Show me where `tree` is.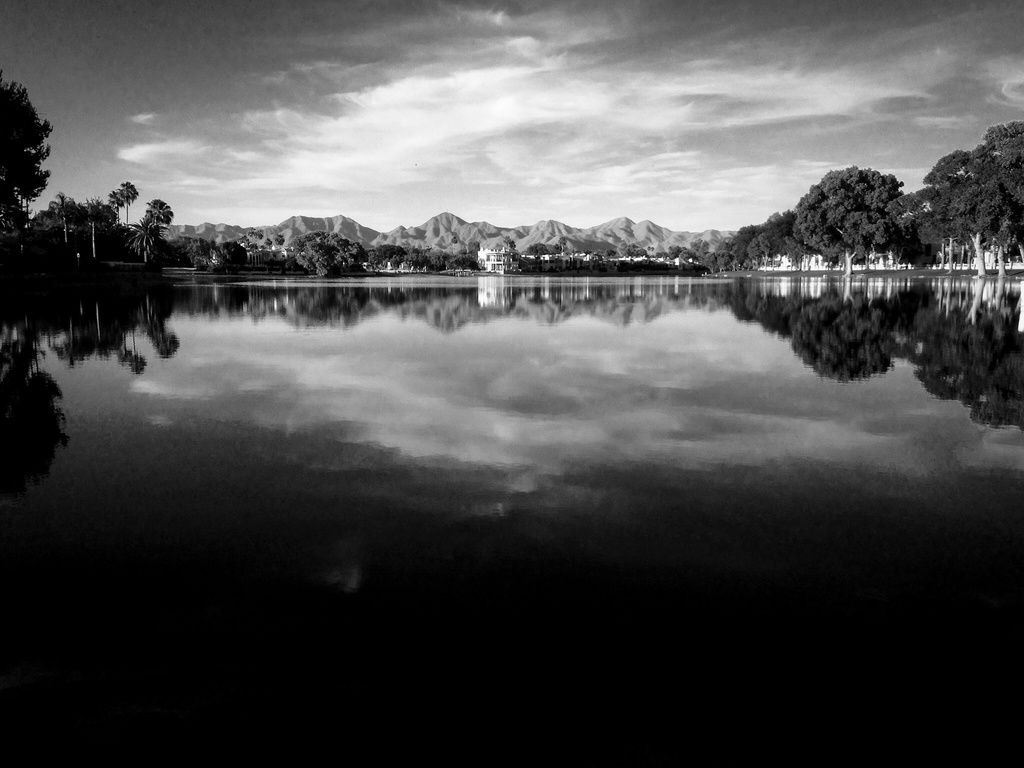
`tree` is at [left=191, top=236, right=226, bottom=273].
